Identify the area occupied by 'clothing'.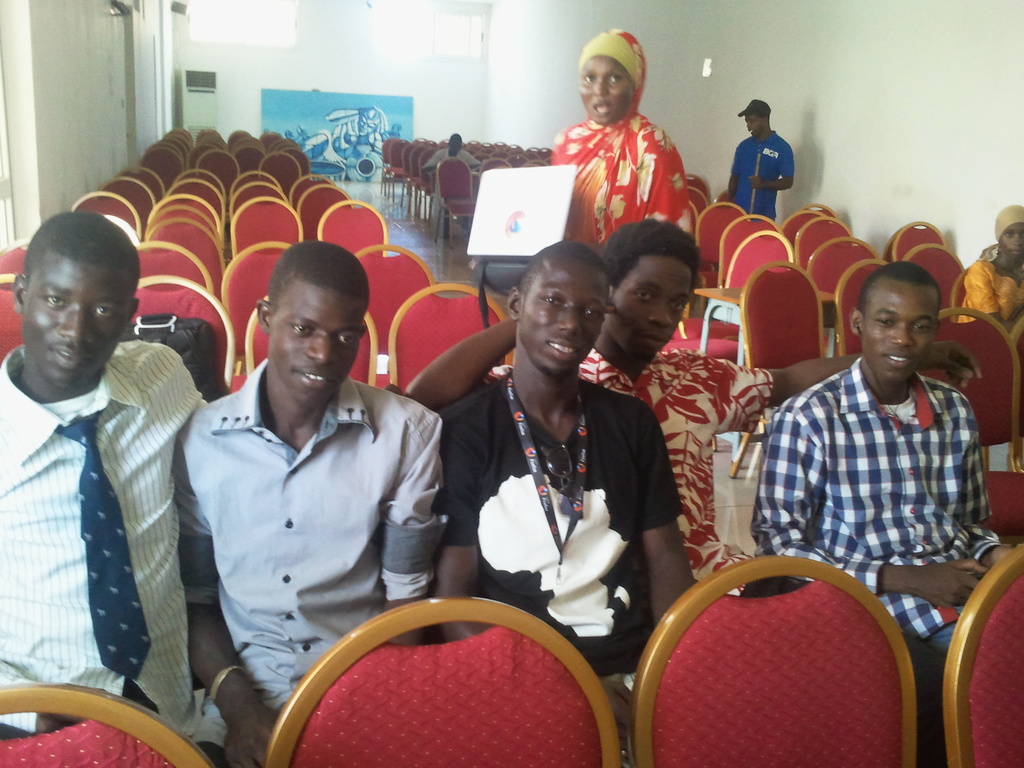
Area: box=[724, 125, 792, 219].
